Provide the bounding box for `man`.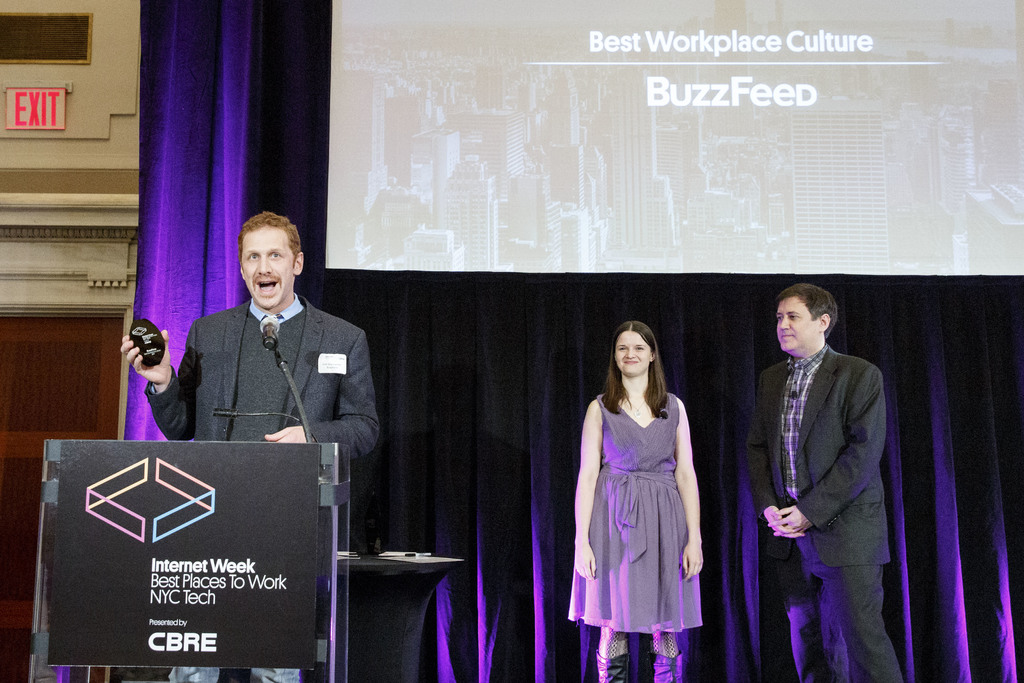
734, 261, 902, 670.
